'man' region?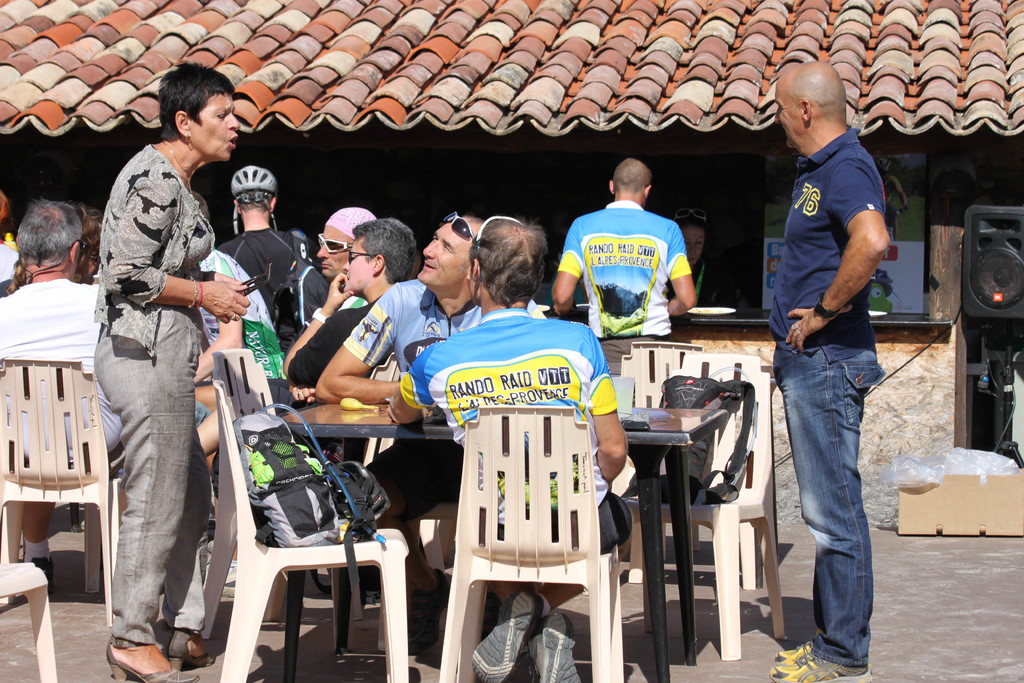
box(309, 197, 379, 308)
